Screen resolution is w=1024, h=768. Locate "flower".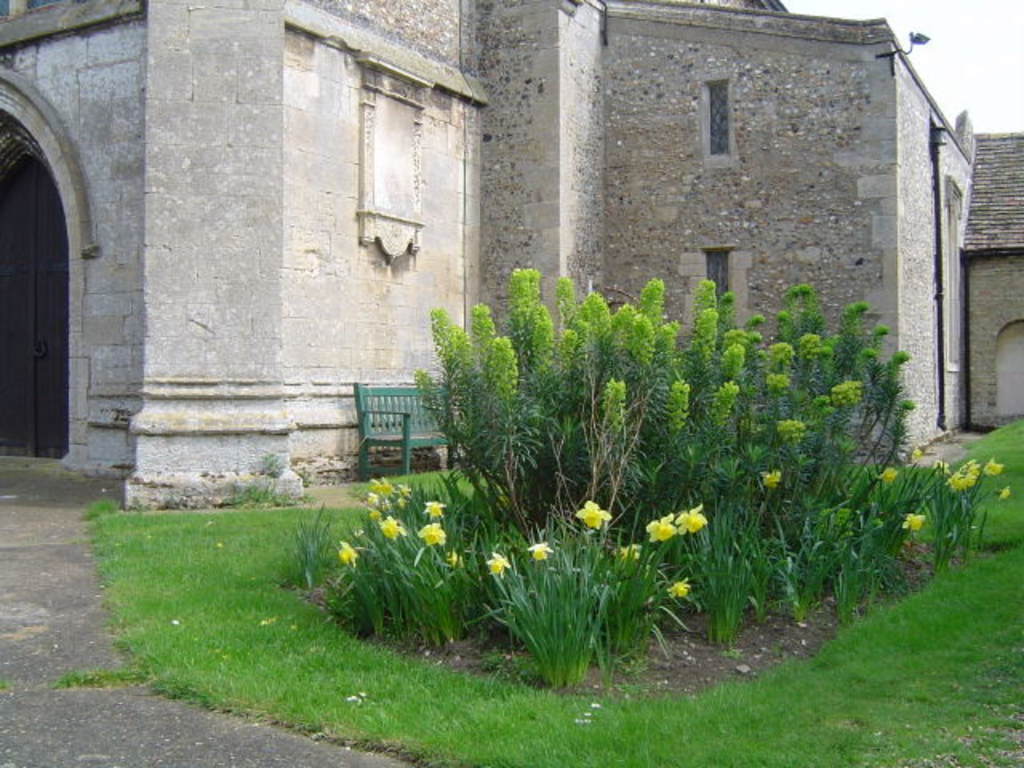
<bbox>619, 541, 646, 563</bbox>.
